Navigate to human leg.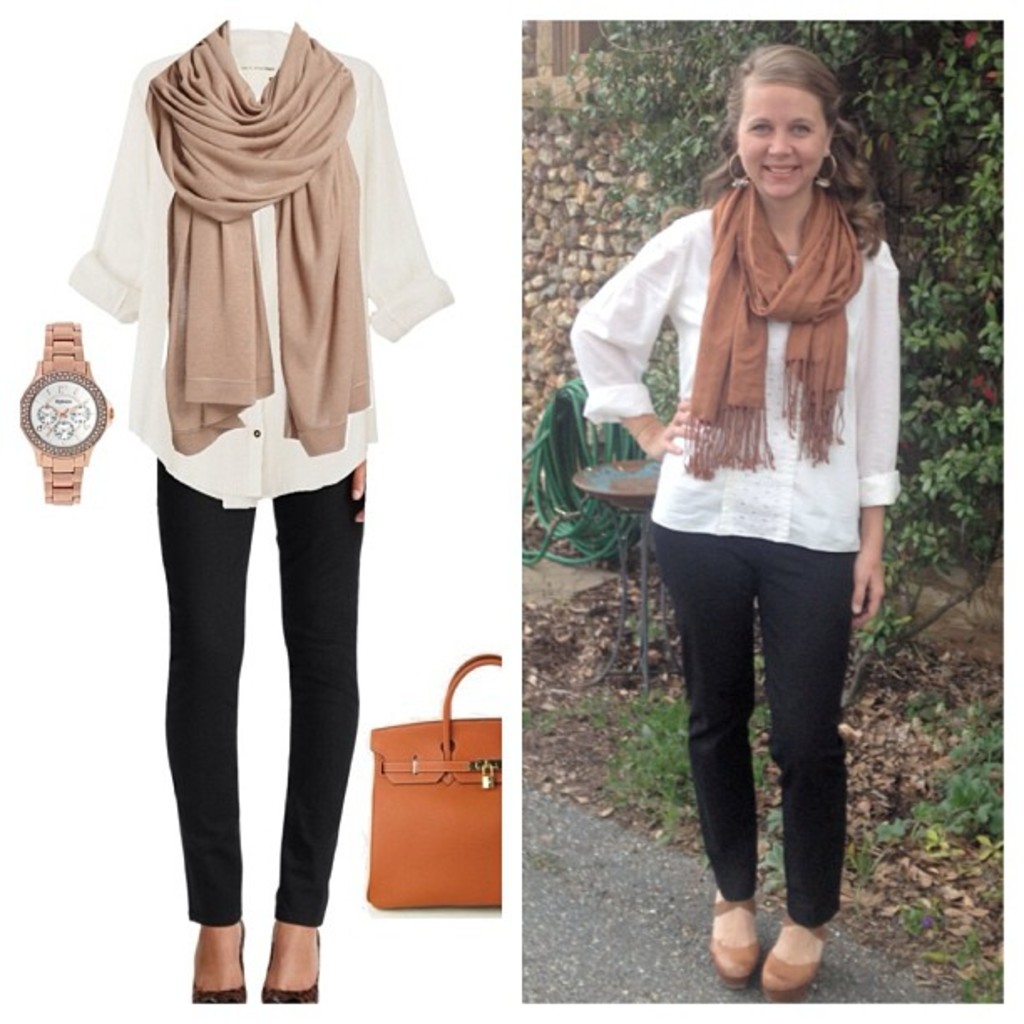
Navigation target: crop(663, 527, 756, 989).
